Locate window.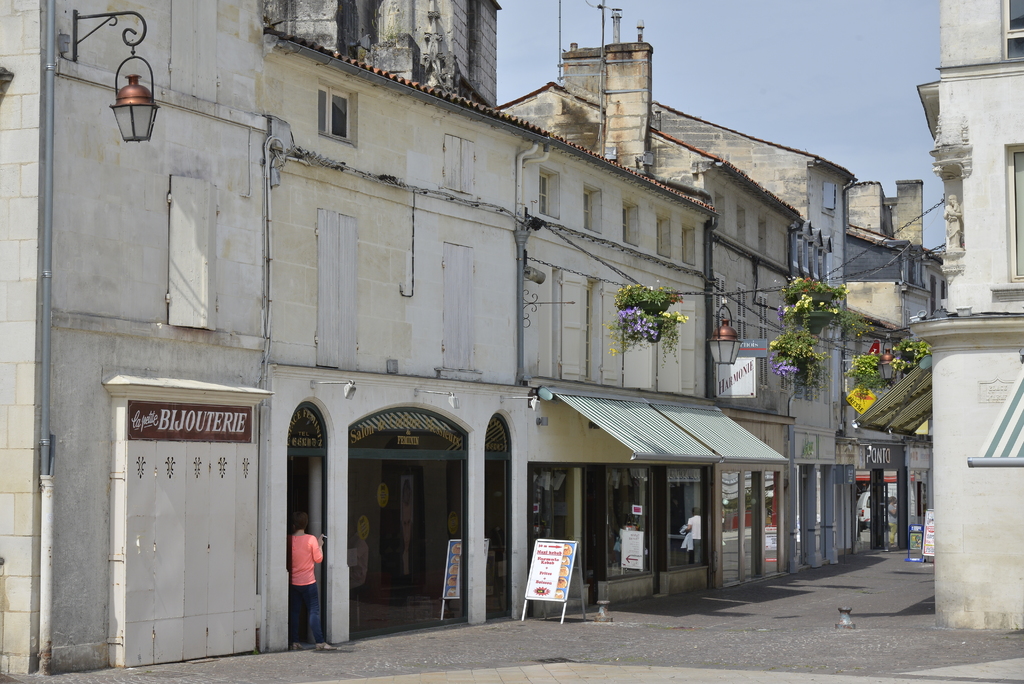
Bounding box: pyautogui.locateOnScreen(678, 226, 696, 266).
